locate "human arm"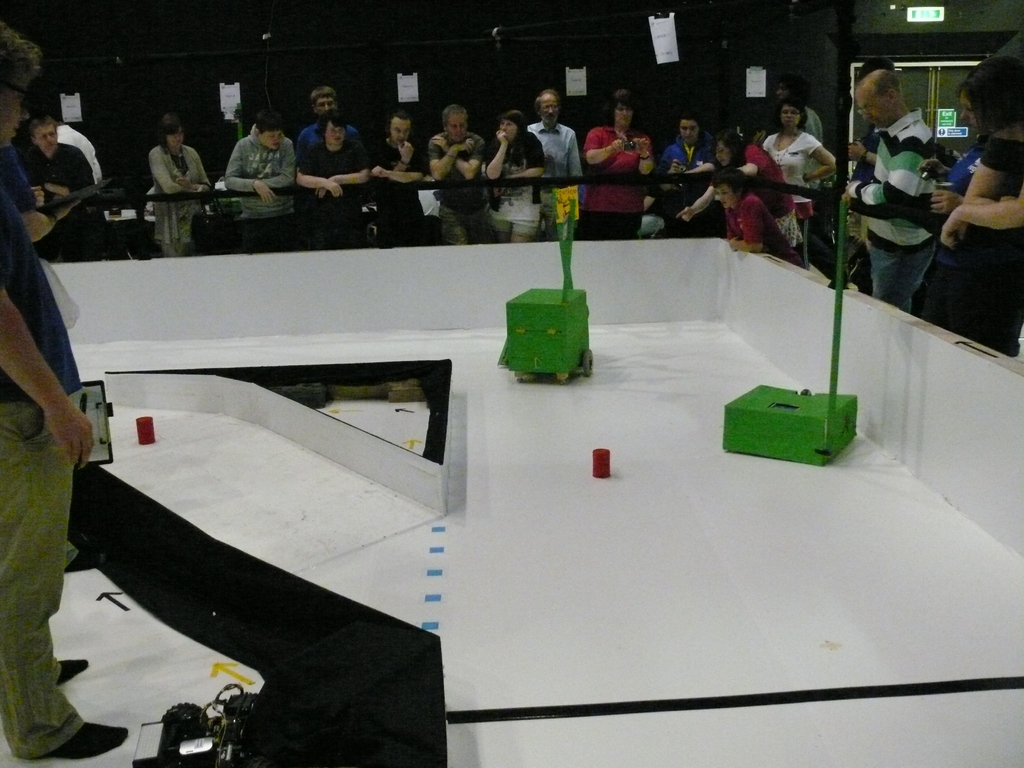
bbox=[371, 137, 433, 189]
